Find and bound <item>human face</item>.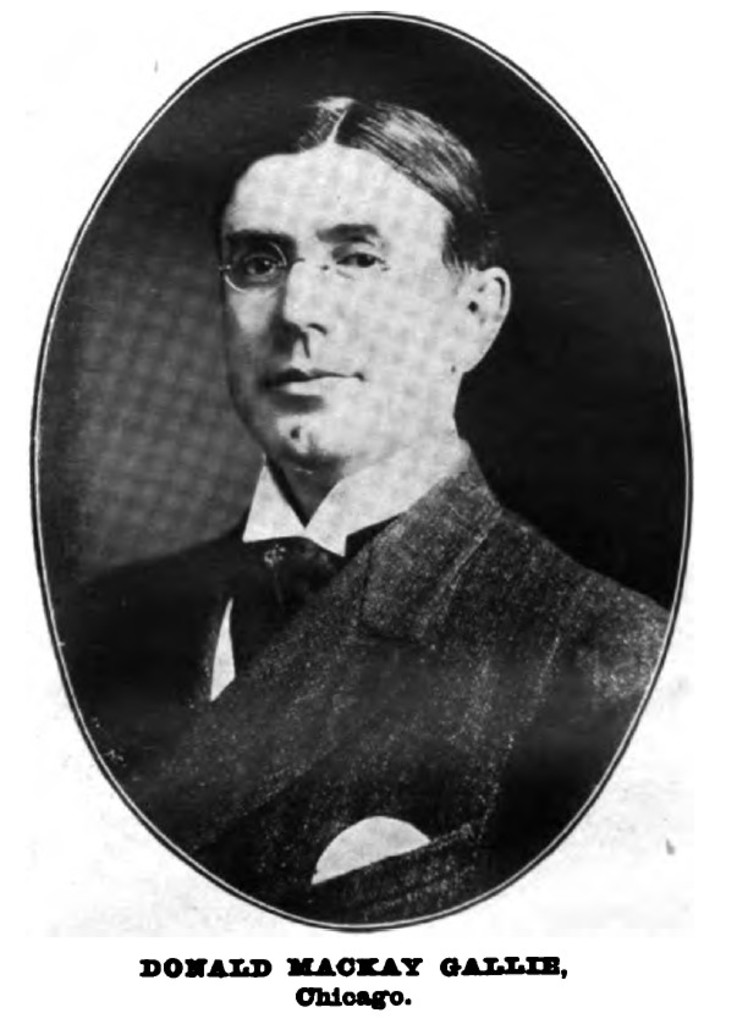
Bound: x1=220 y1=143 x2=461 y2=464.
